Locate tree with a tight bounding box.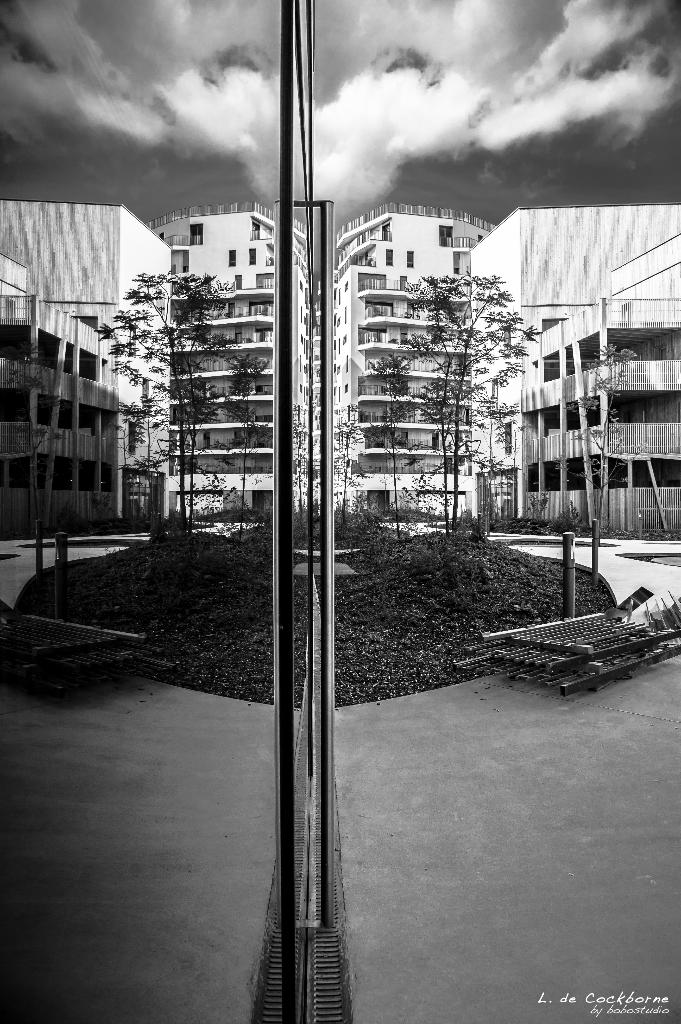
rect(108, 390, 182, 532).
